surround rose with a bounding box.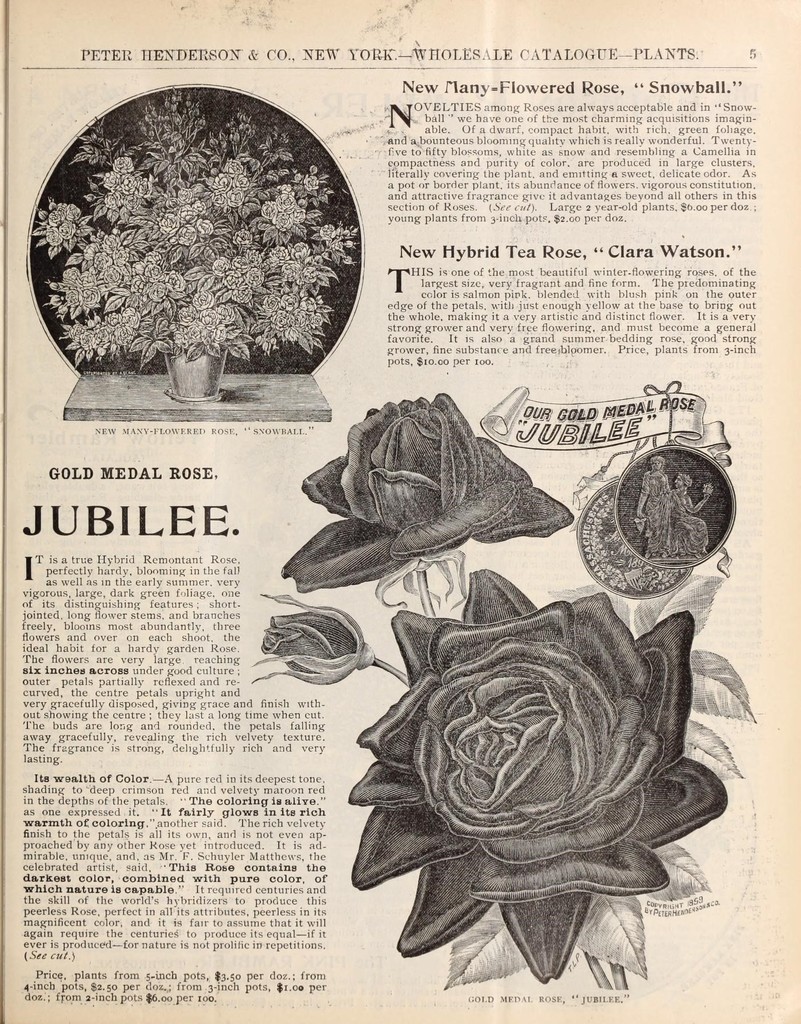
bbox(282, 391, 580, 594).
